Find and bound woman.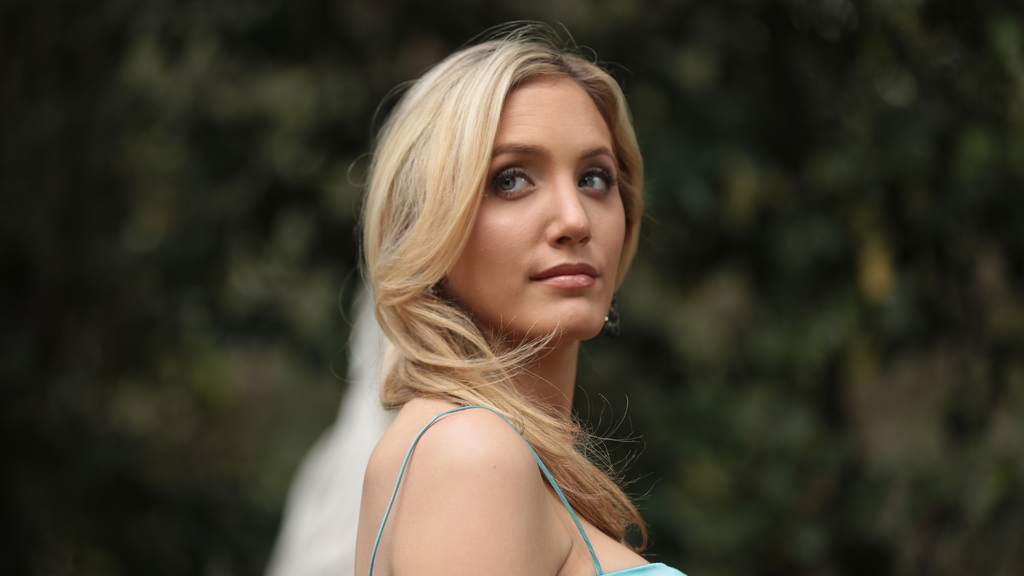
Bound: <region>263, 13, 706, 575</region>.
